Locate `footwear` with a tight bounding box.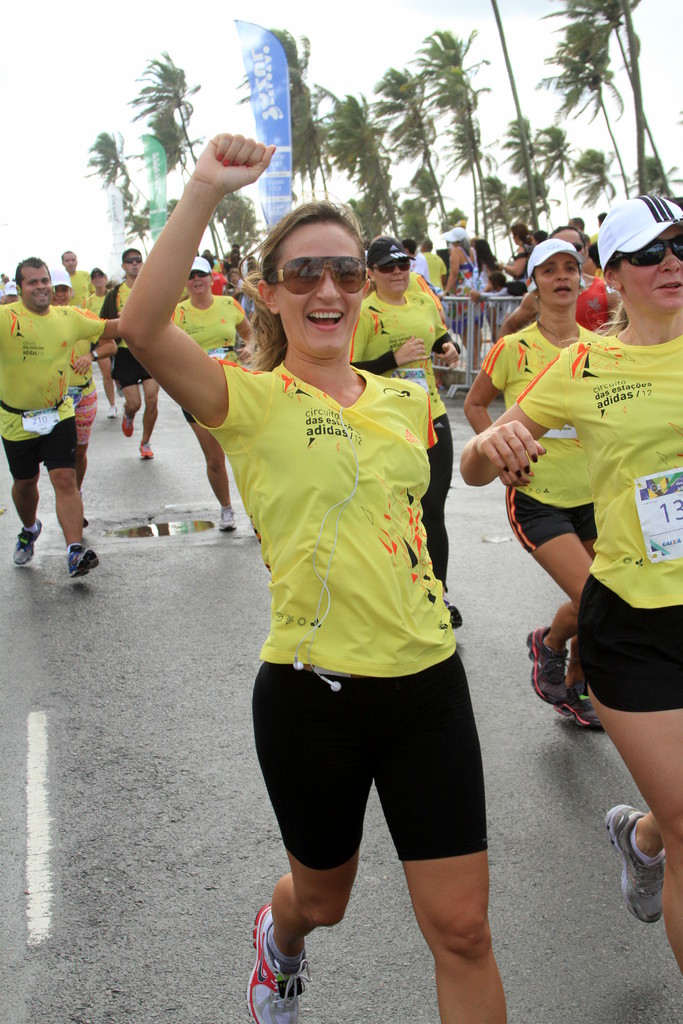
select_region(122, 410, 134, 442).
